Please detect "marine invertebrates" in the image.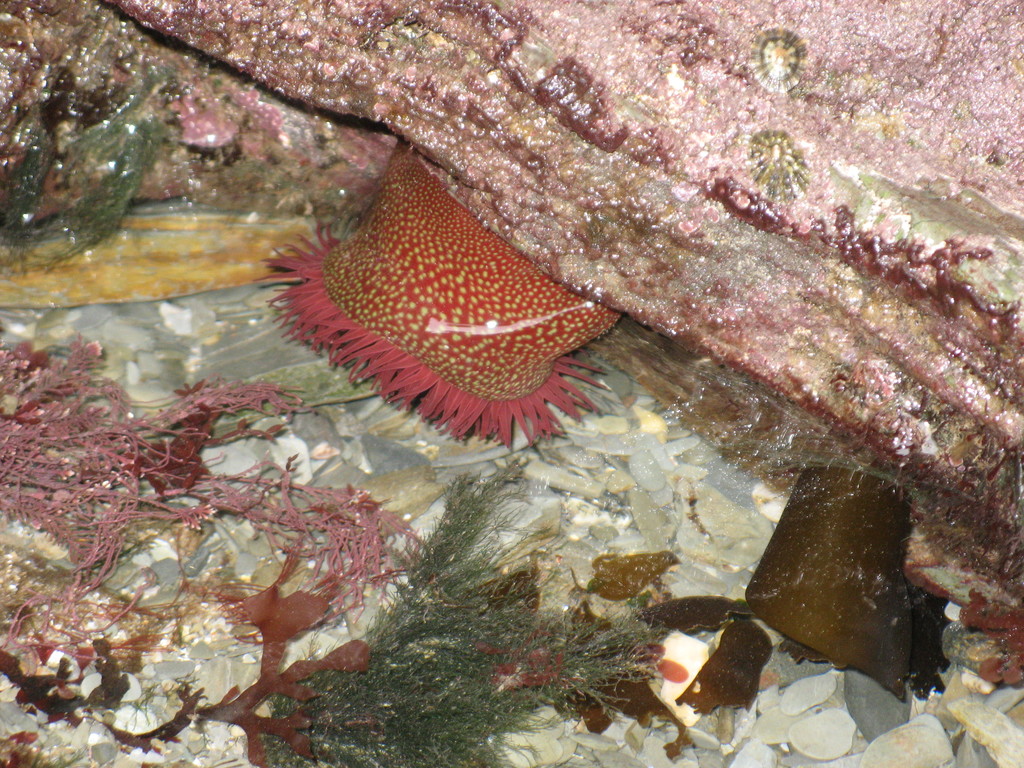
[x1=255, y1=436, x2=681, y2=767].
